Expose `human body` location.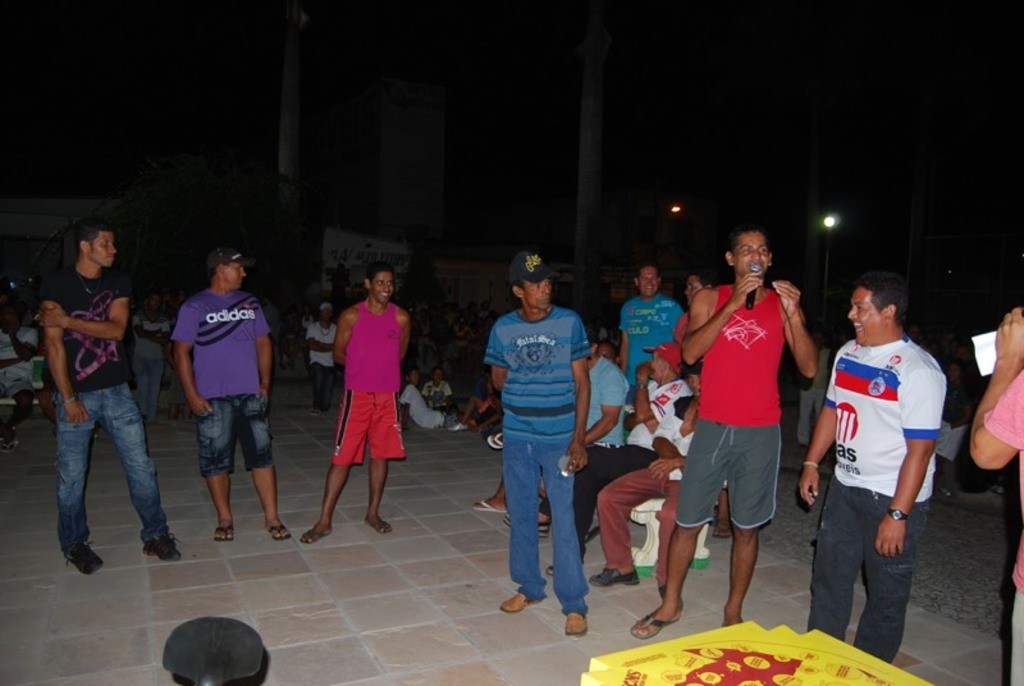
Exposed at crop(806, 337, 941, 667).
